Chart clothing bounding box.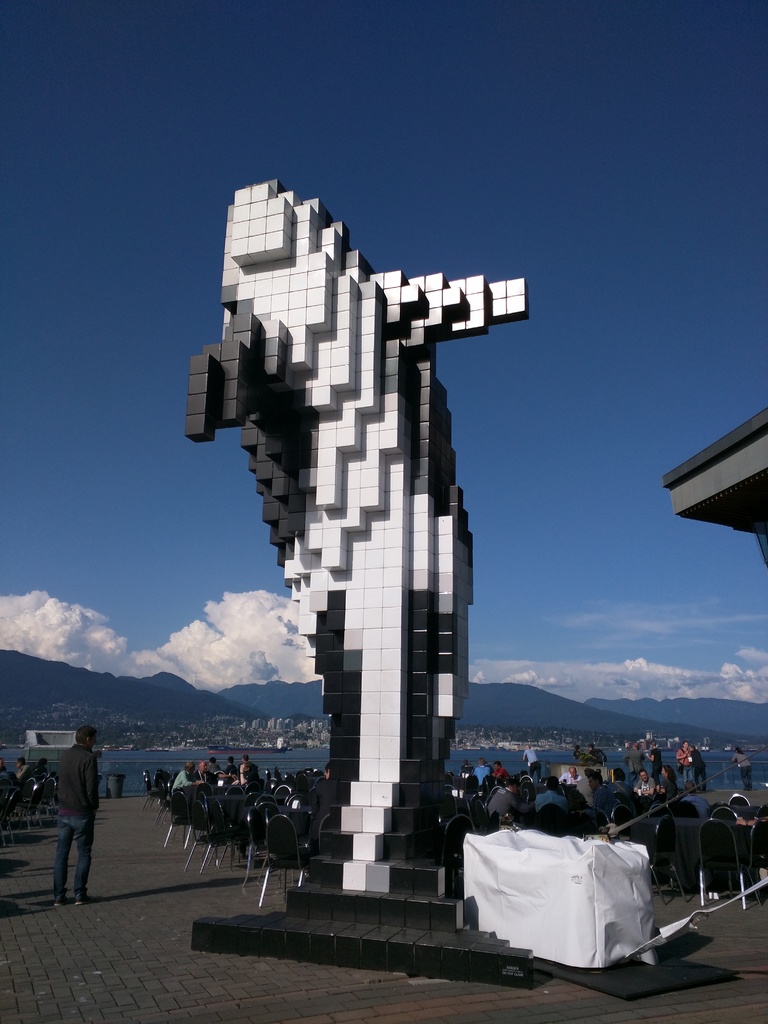
Charted: rect(207, 764, 219, 783).
